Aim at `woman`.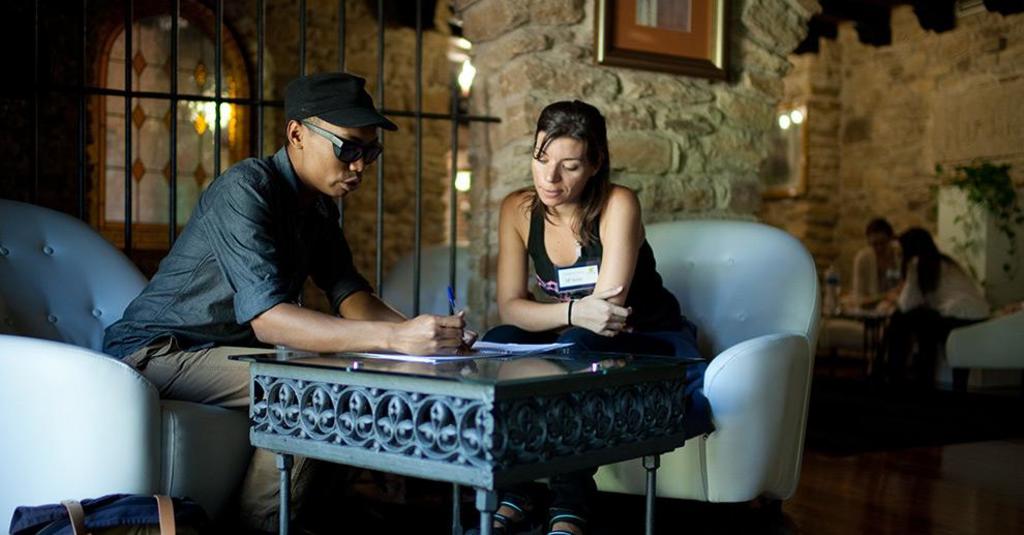
Aimed at {"x1": 457, "y1": 98, "x2": 704, "y2": 534}.
